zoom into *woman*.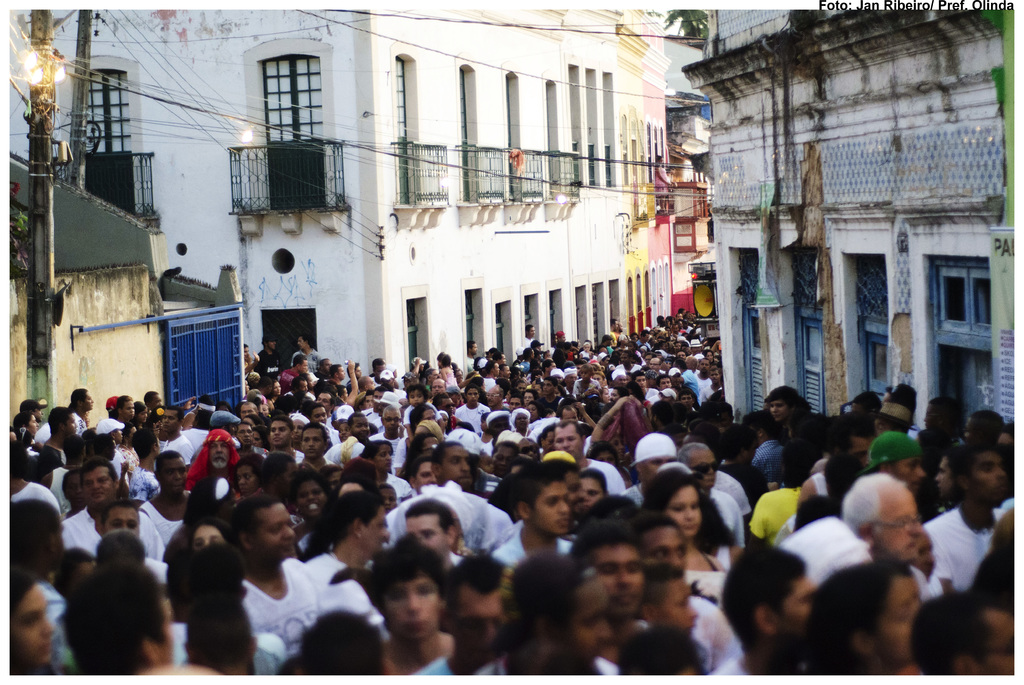
Zoom target: box=[491, 441, 516, 479].
